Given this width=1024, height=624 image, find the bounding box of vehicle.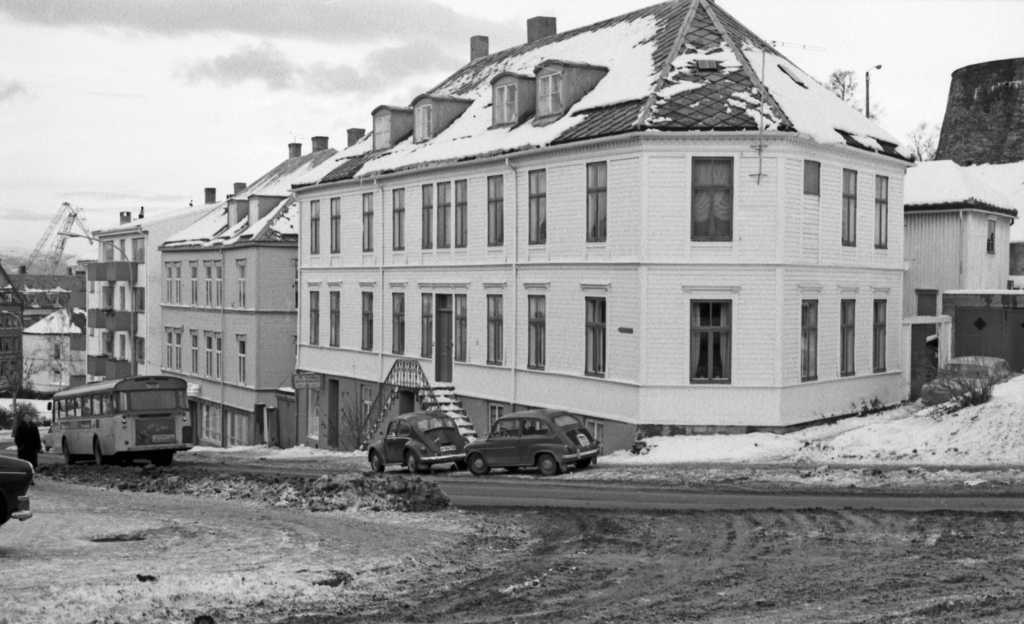
<box>36,420,54,454</box>.
